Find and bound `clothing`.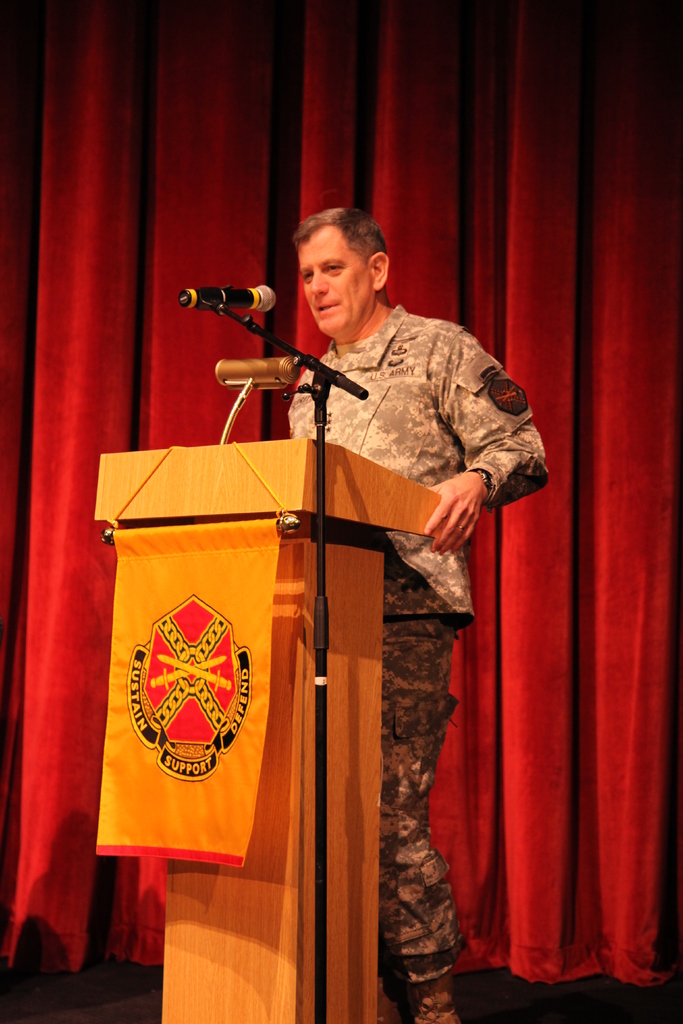
Bound: 277:302:556:997.
